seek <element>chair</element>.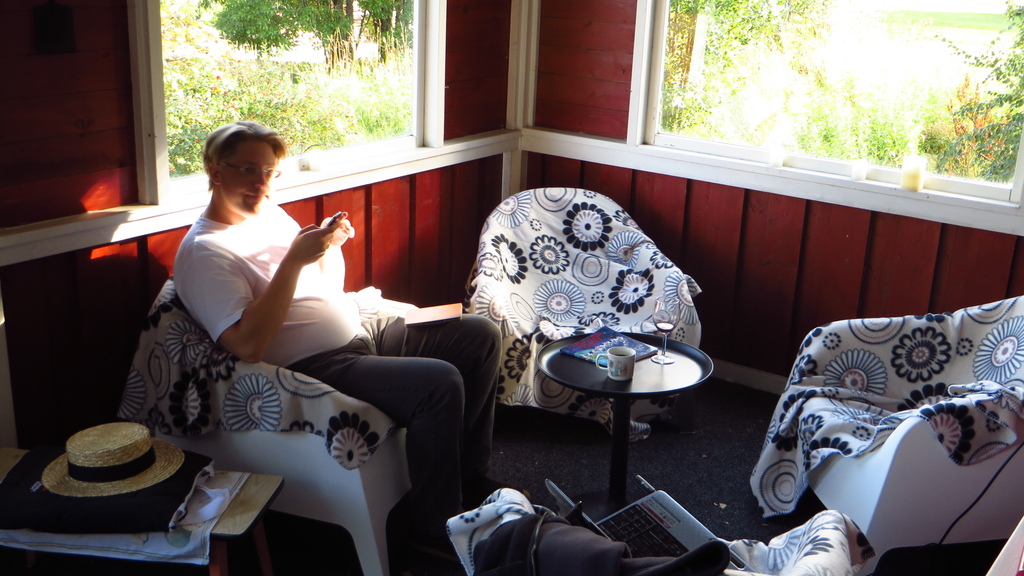
803,290,1023,575.
